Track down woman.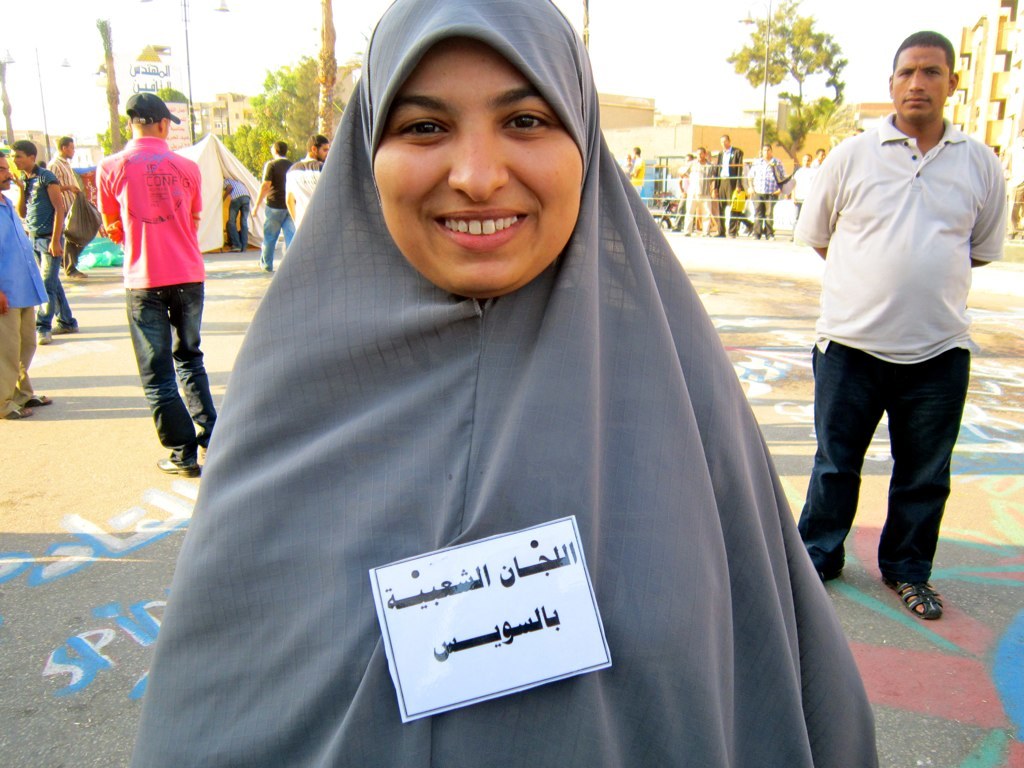
Tracked to {"left": 154, "top": 15, "right": 881, "bottom": 767}.
